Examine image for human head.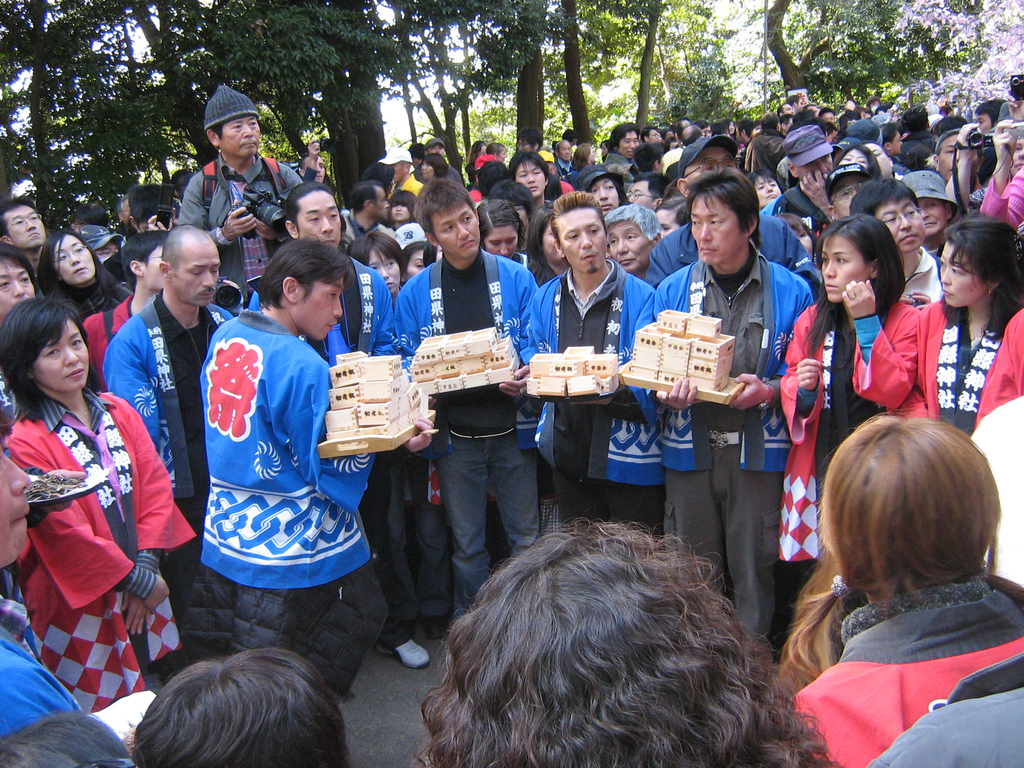
Examination result: detection(847, 116, 879, 143).
